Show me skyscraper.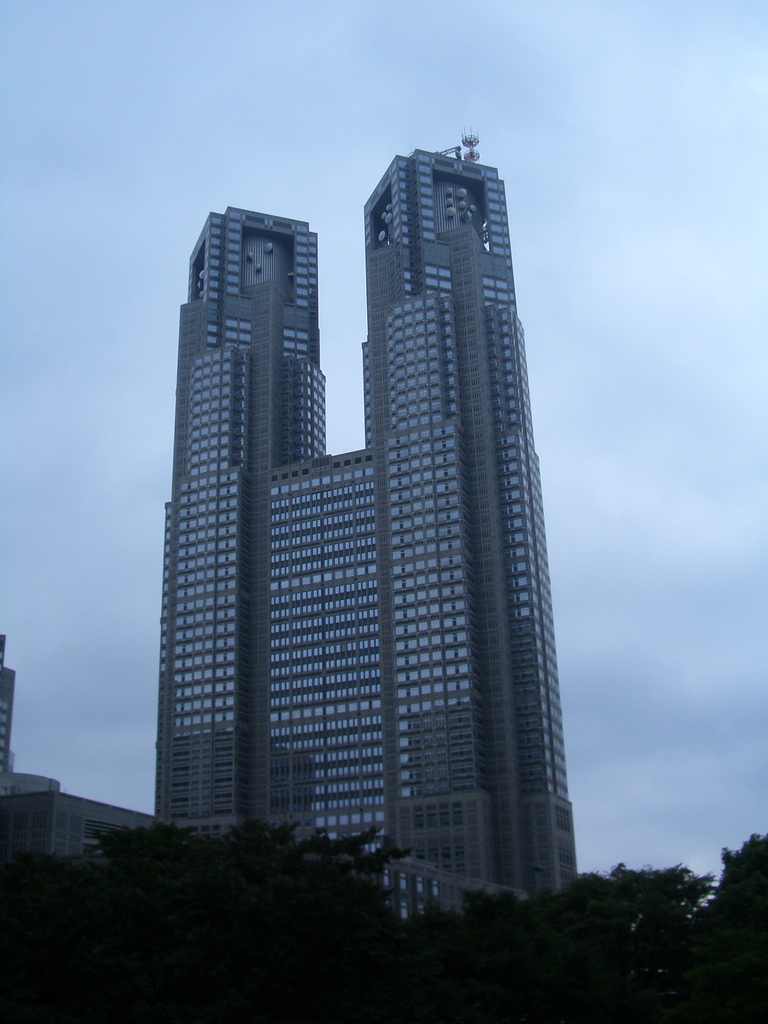
skyscraper is here: bbox=[151, 124, 579, 923].
